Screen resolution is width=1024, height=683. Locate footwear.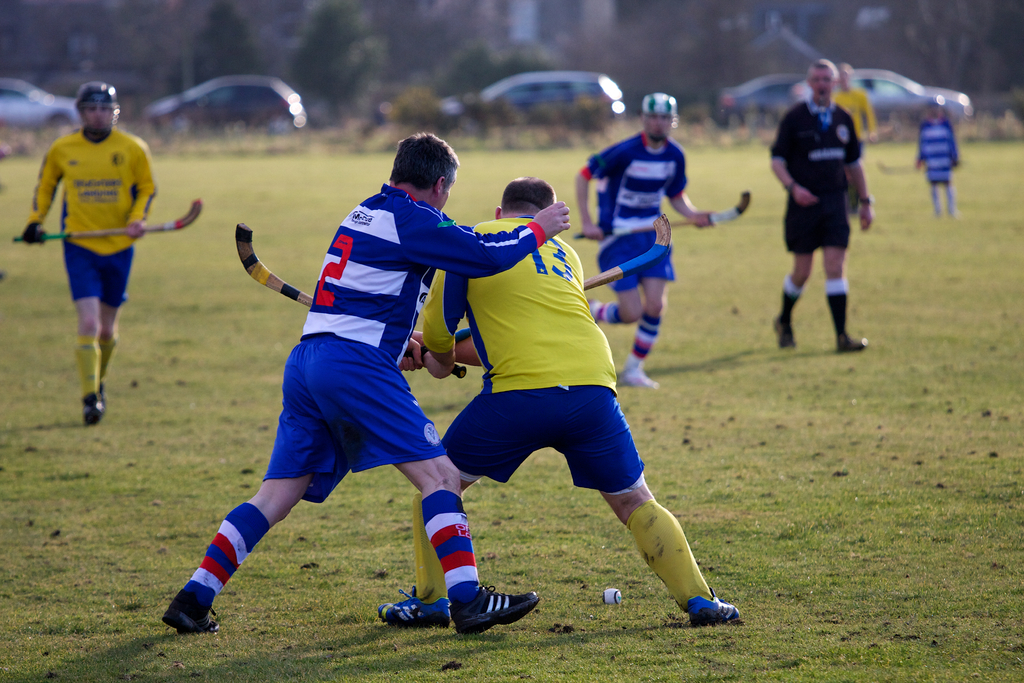
box=[618, 366, 664, 389].
